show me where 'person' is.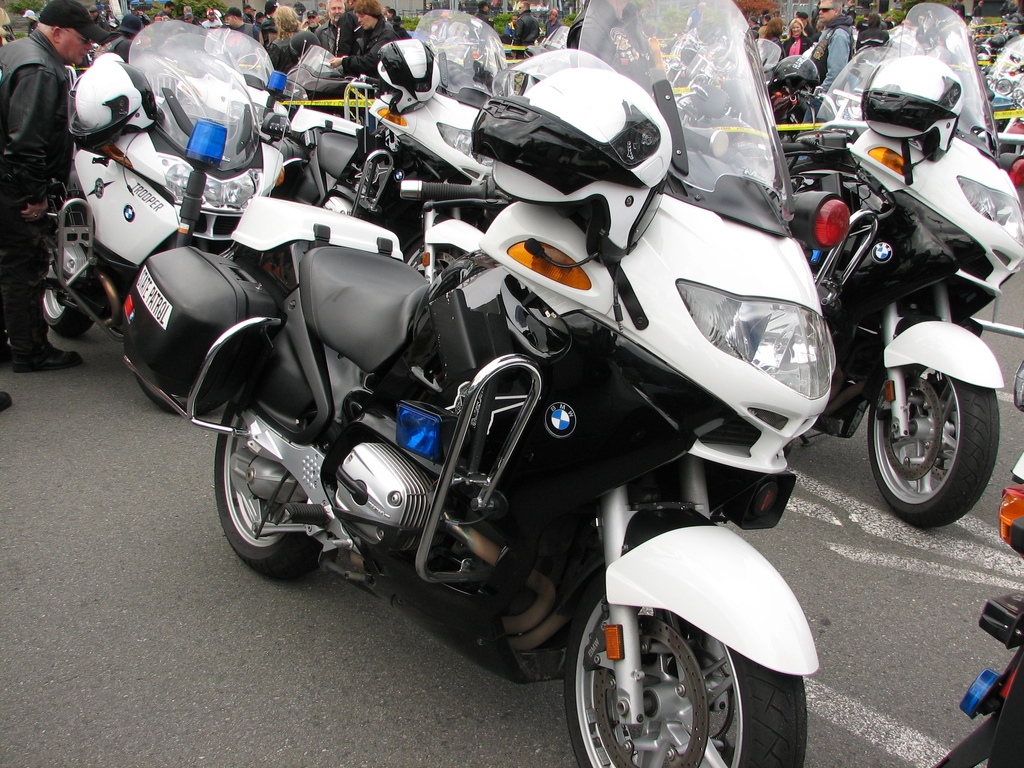
'person' is at Rect(474, 0, 494, 28).
